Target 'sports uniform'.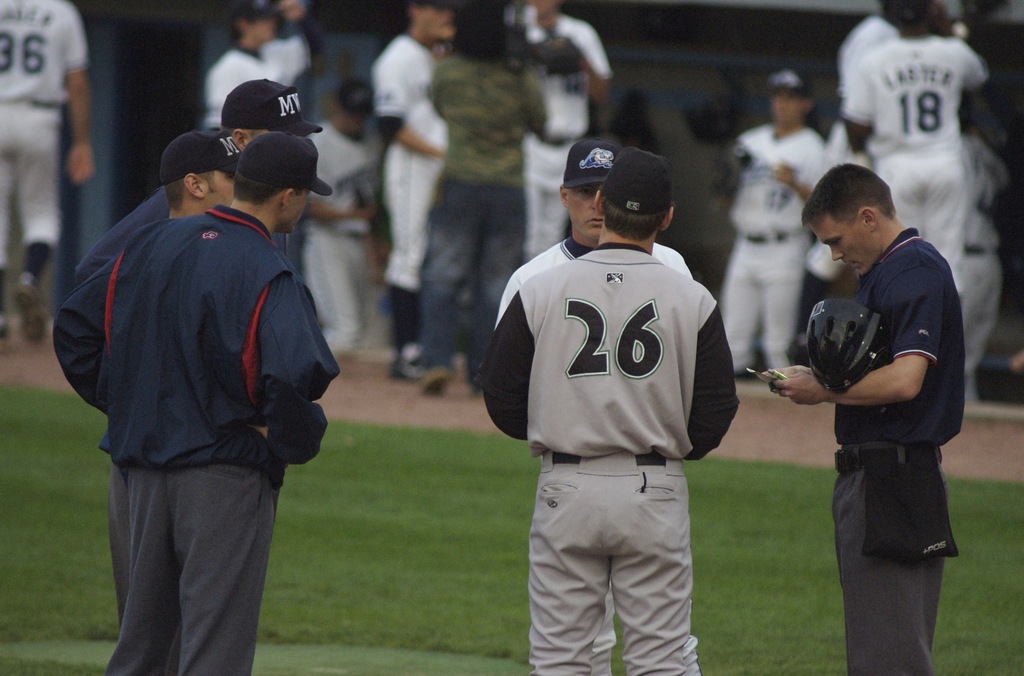
Target region: bbox=(723, 71, 834, 376).
